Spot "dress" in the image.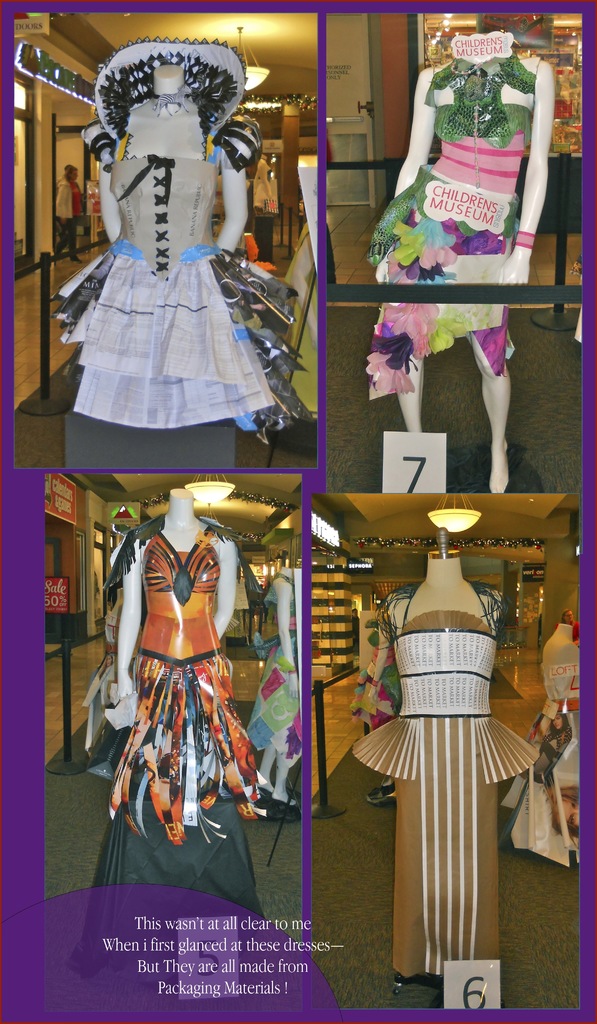
"dress" found at 359,599,538,942.
